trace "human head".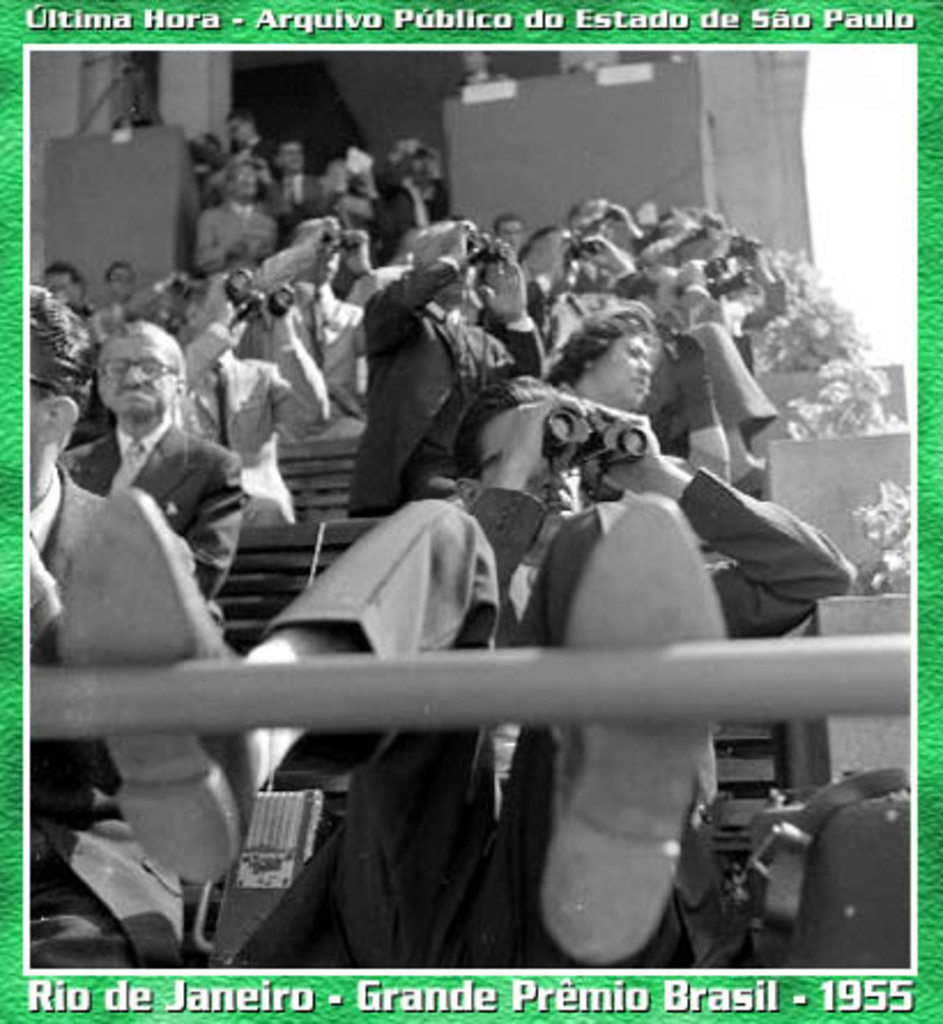
Traced to crop(44, 262, 81, 306).
